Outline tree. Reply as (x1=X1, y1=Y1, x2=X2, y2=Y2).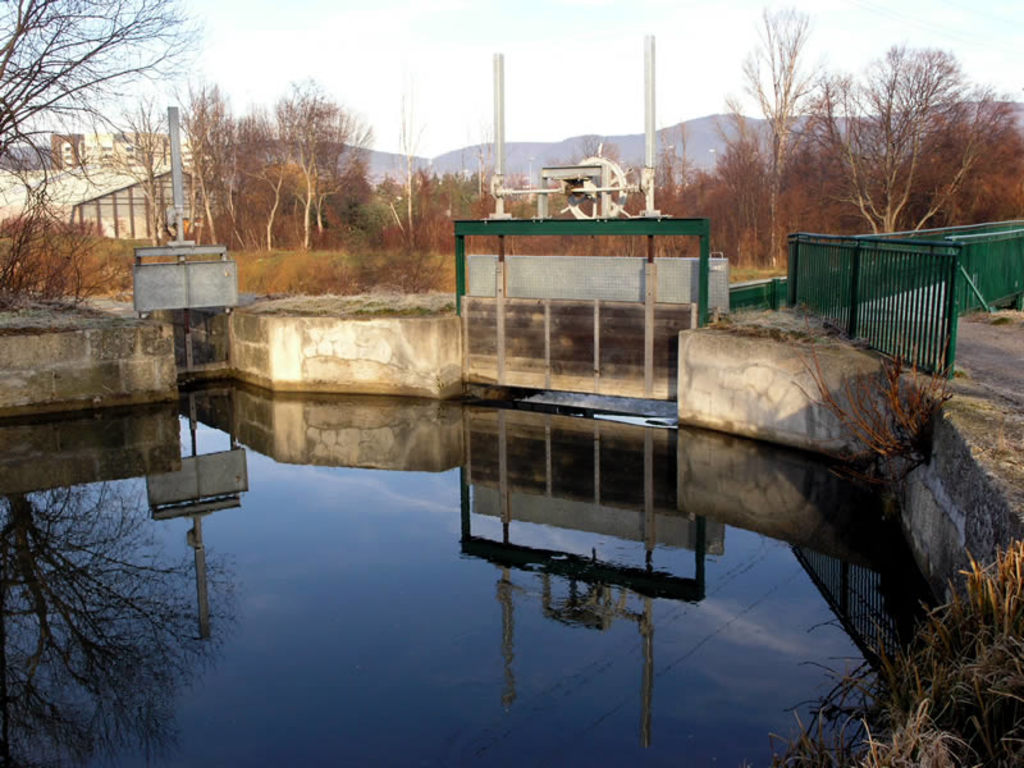
(x1=390, y1=77, x2=430, y2=253).
